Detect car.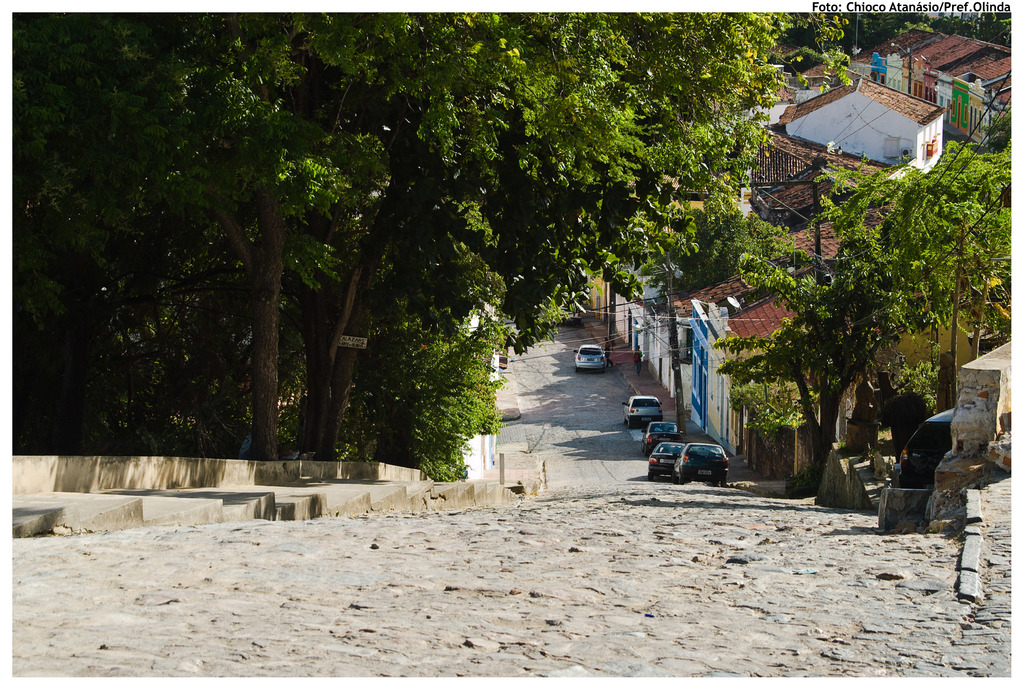
Detected at box=[573, 345, 609, 373].
